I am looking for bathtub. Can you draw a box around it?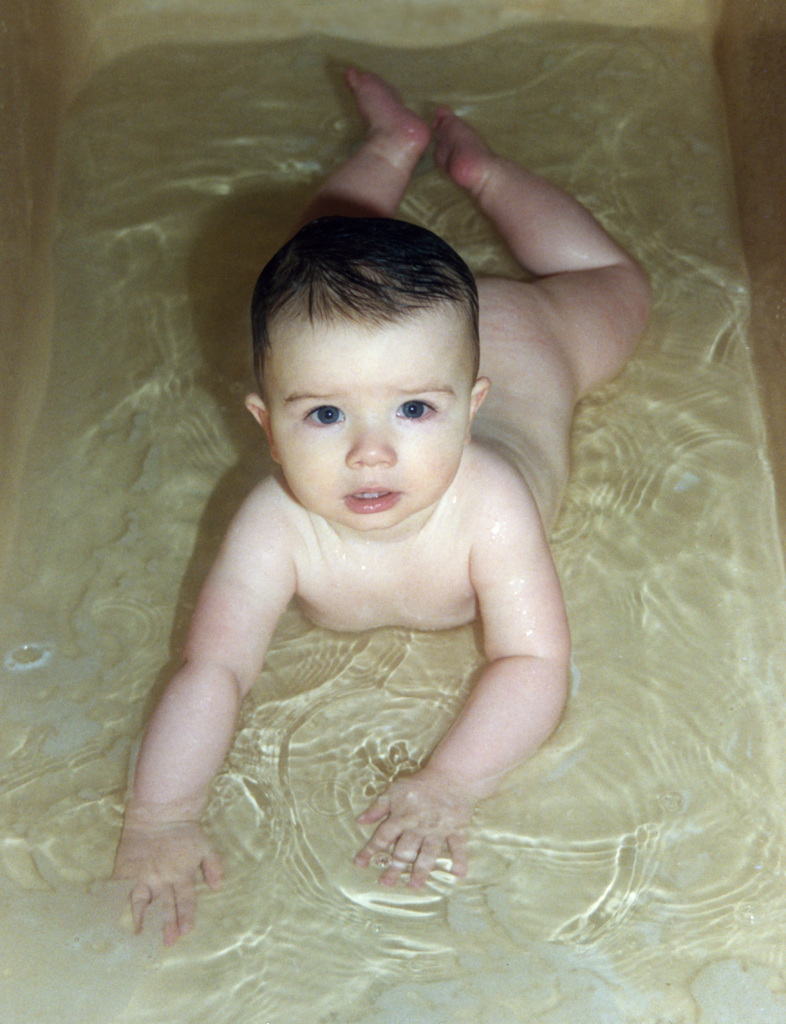
Sure, the bounding box is (left=0, top=0, right=785, bottom=1023).
